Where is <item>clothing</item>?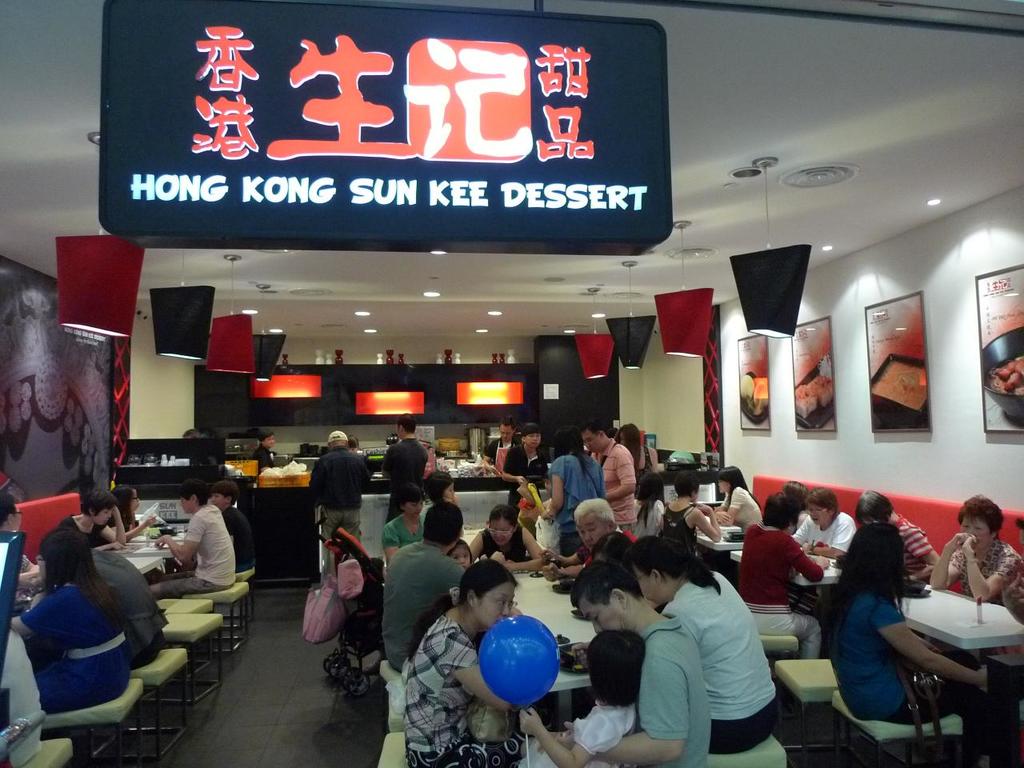
378,440,430,522.
